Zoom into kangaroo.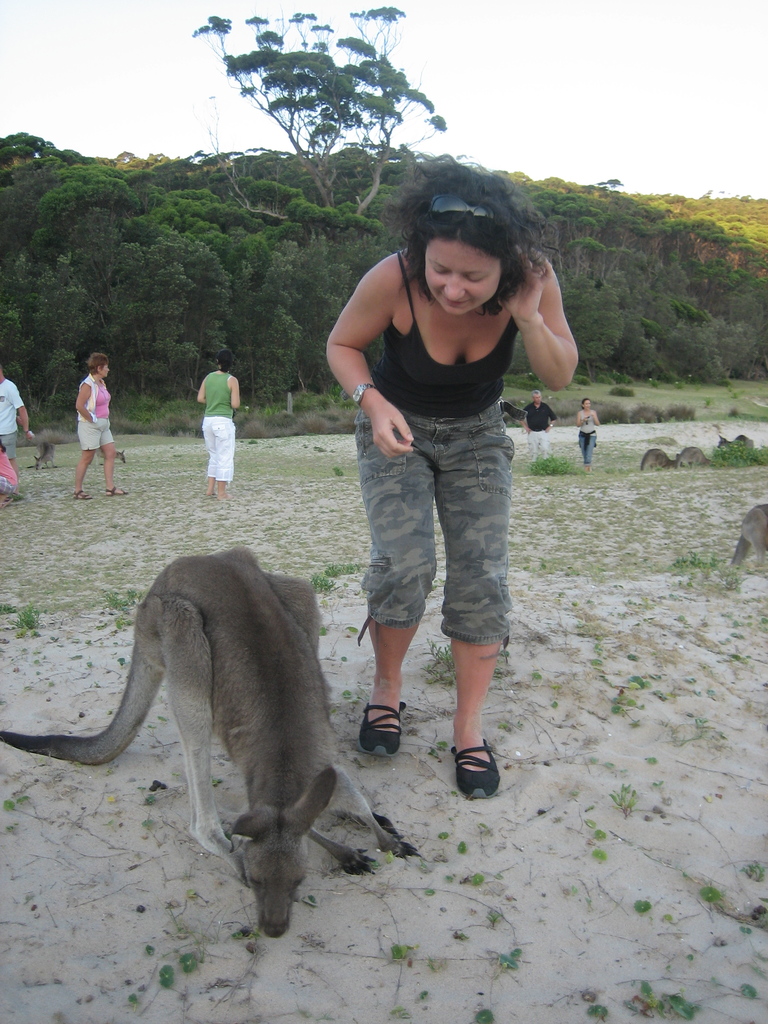
Zoom target: {"left": 0, "top": 548, "right": 415, "bottom": 942}.
